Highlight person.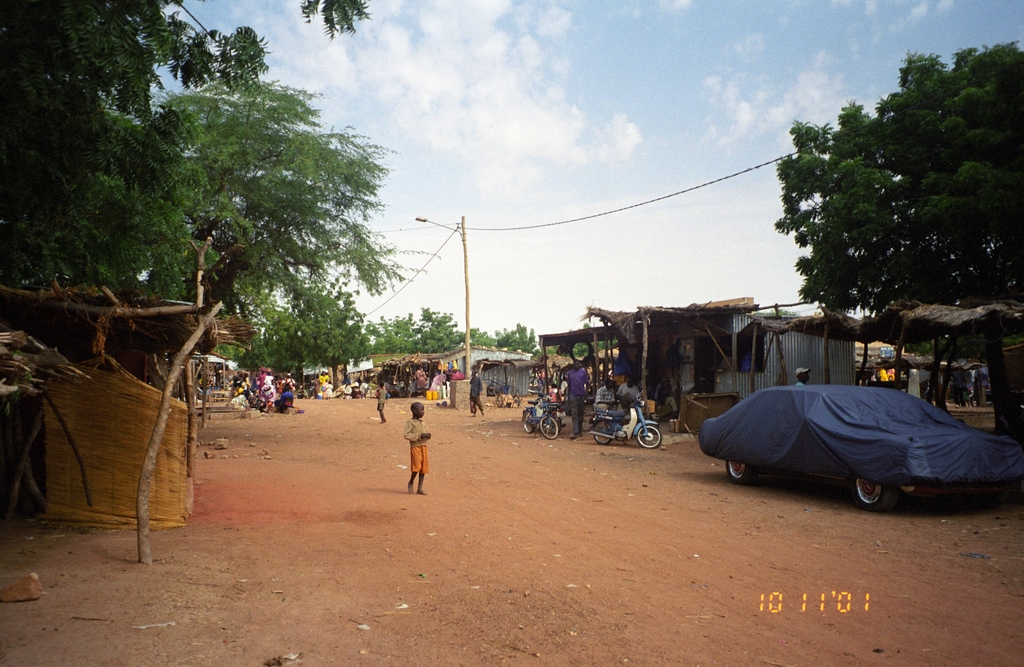
Highlighted region: crop(316, 369, 331, 403).
